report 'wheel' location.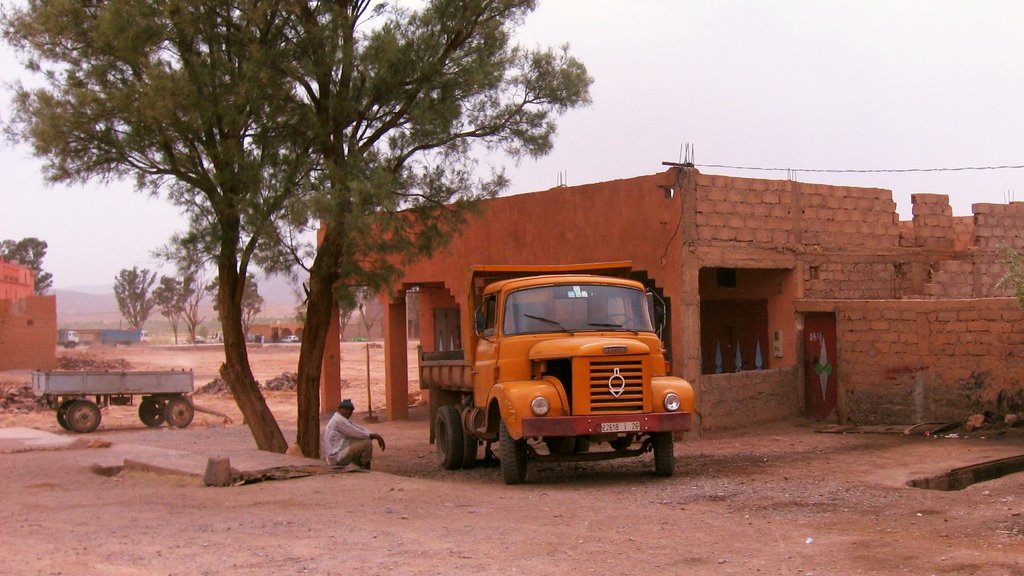
Report: 67,403,101,433.
